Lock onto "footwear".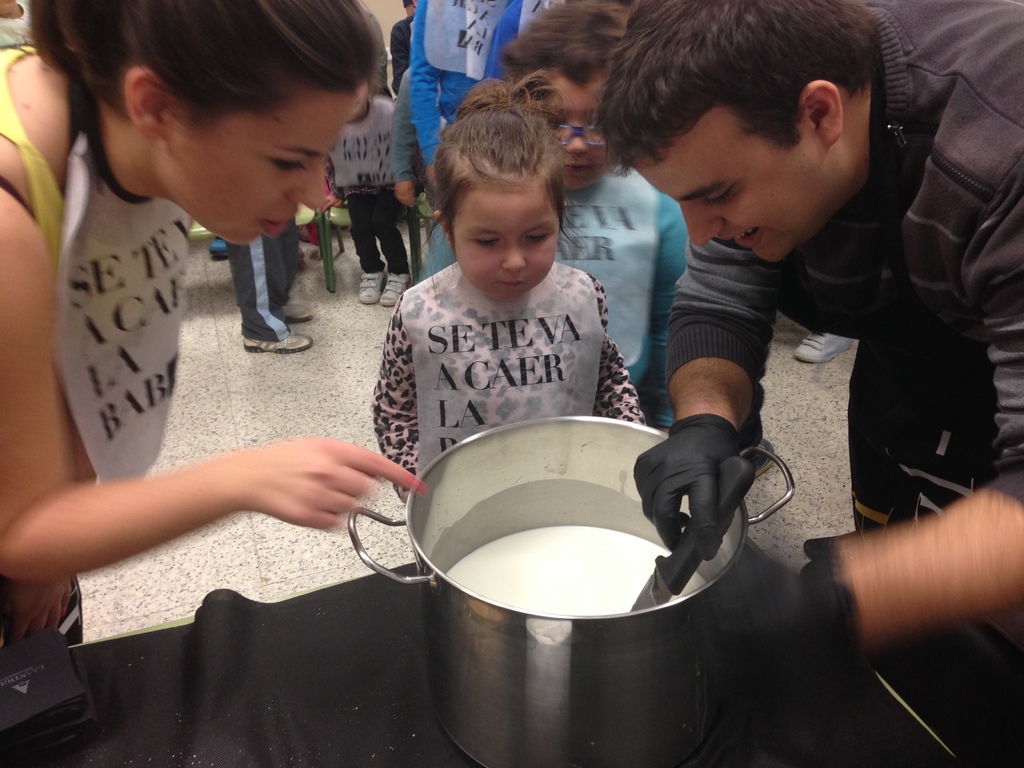
Locked: BBox(792, 319, 868, 364).
